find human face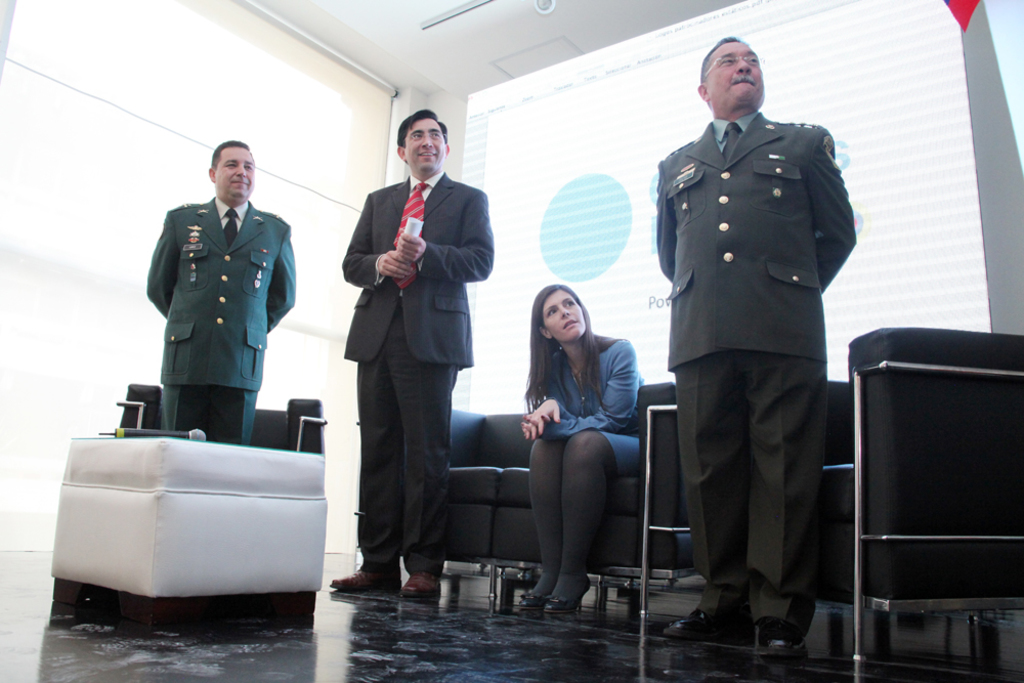
Rect(706, 42, 768, 109)
